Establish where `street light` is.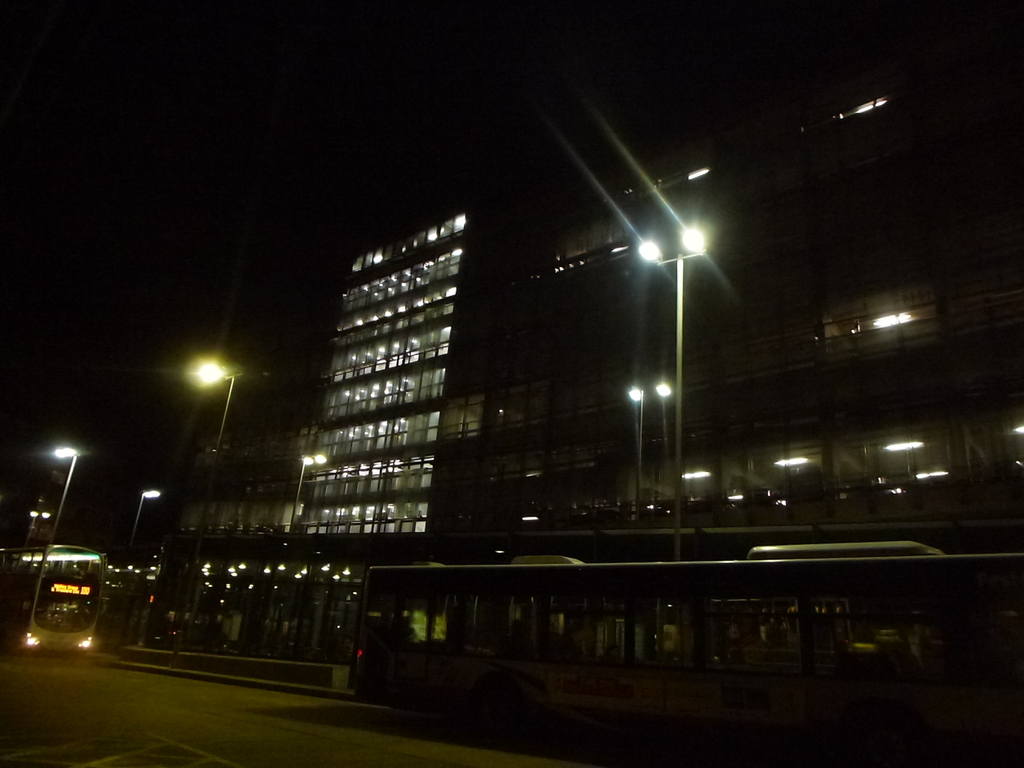
Established at {"left": 637, "top": 224, "right": 709, "bottom": 564}.
